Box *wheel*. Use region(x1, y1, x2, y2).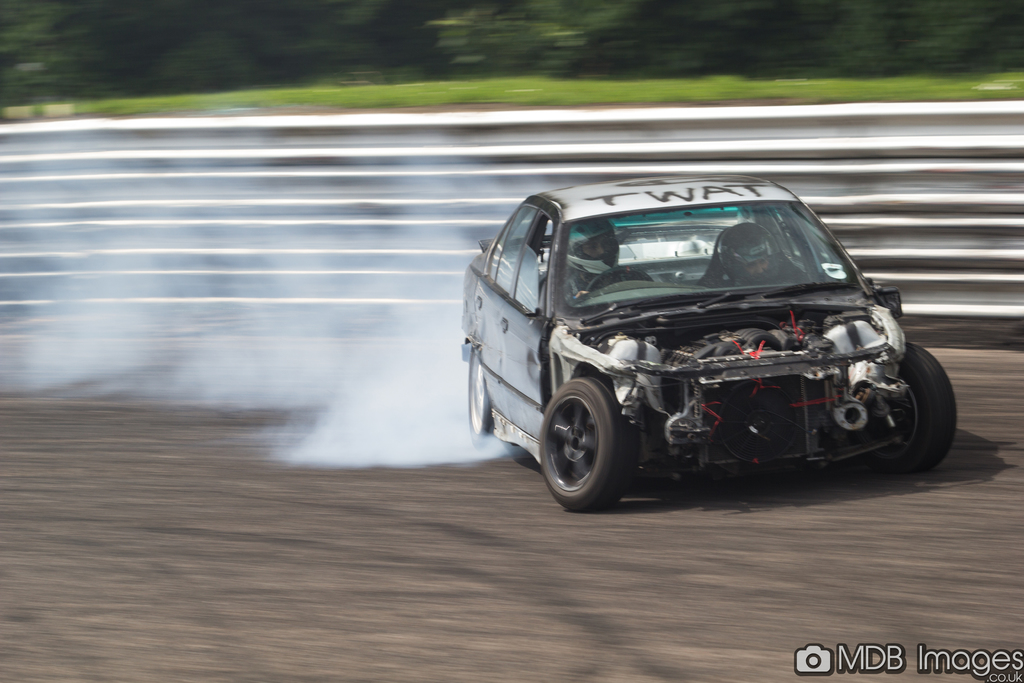
region(584, 267, 653, 292).
